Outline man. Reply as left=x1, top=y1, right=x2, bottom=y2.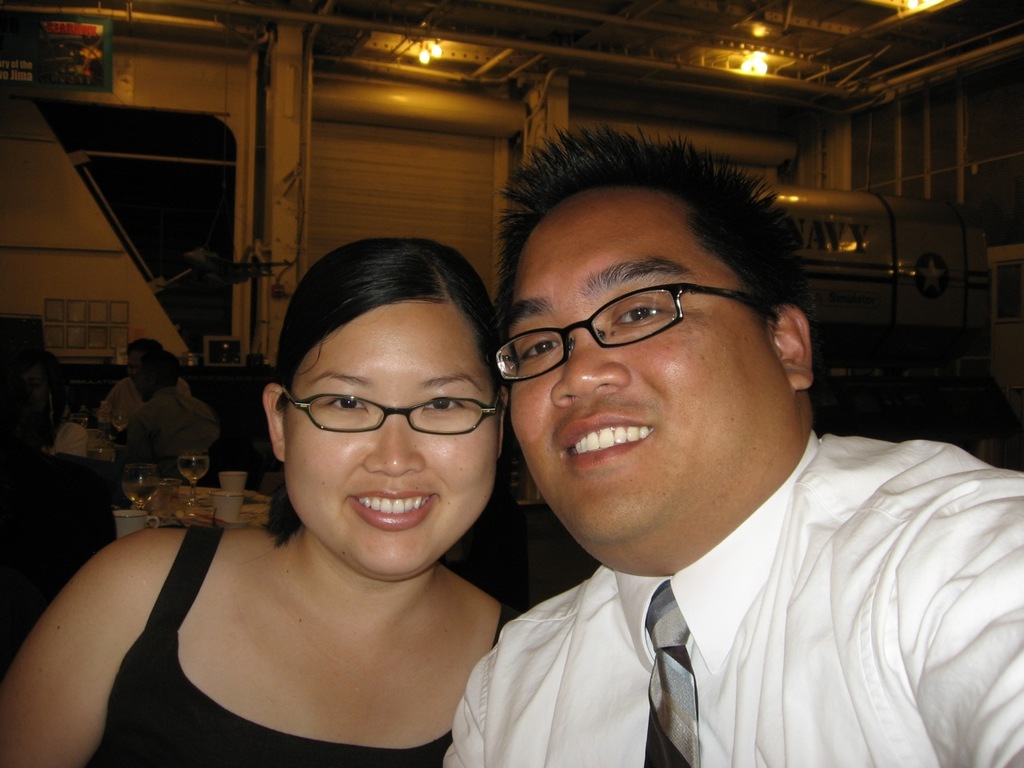
left=126, top=358, right=209, bottom=464.
